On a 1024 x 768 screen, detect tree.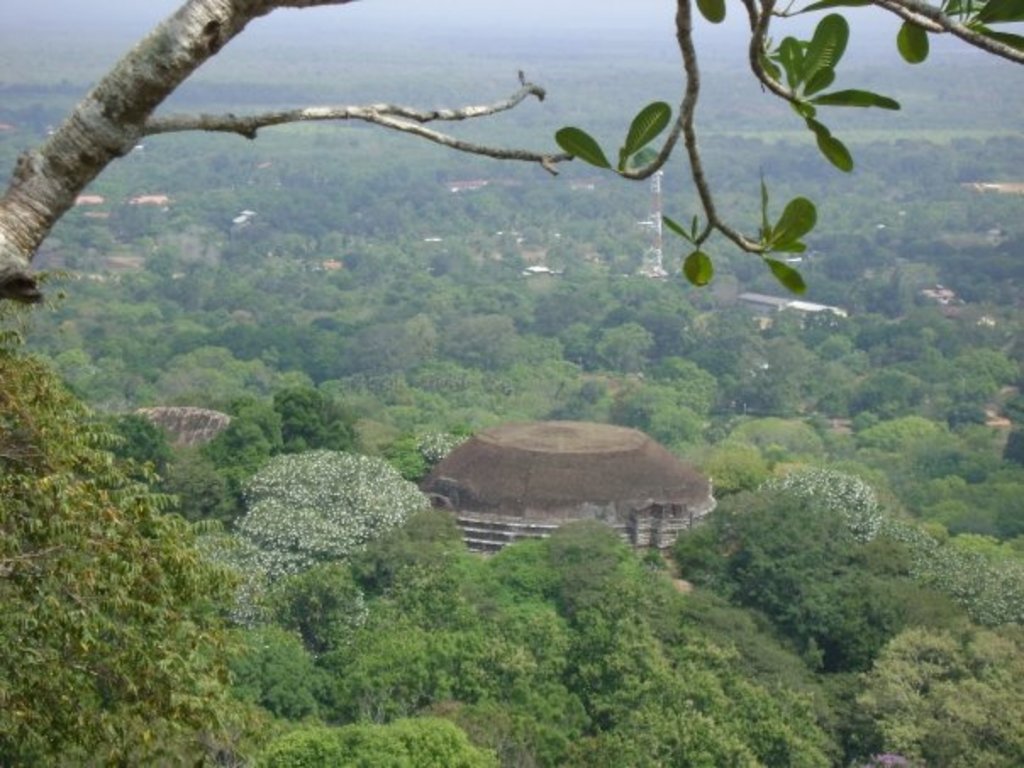
<region>687, 437, 756, 490</region>.
